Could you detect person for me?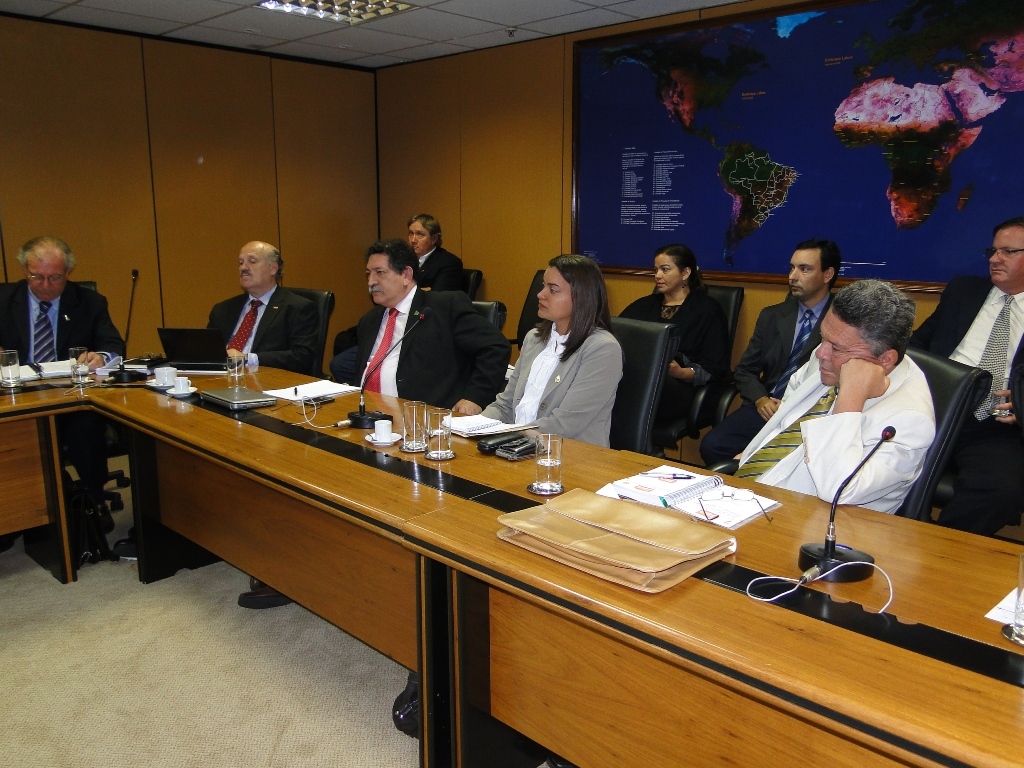
Detection result: <box>611,237,732,455</box>.
